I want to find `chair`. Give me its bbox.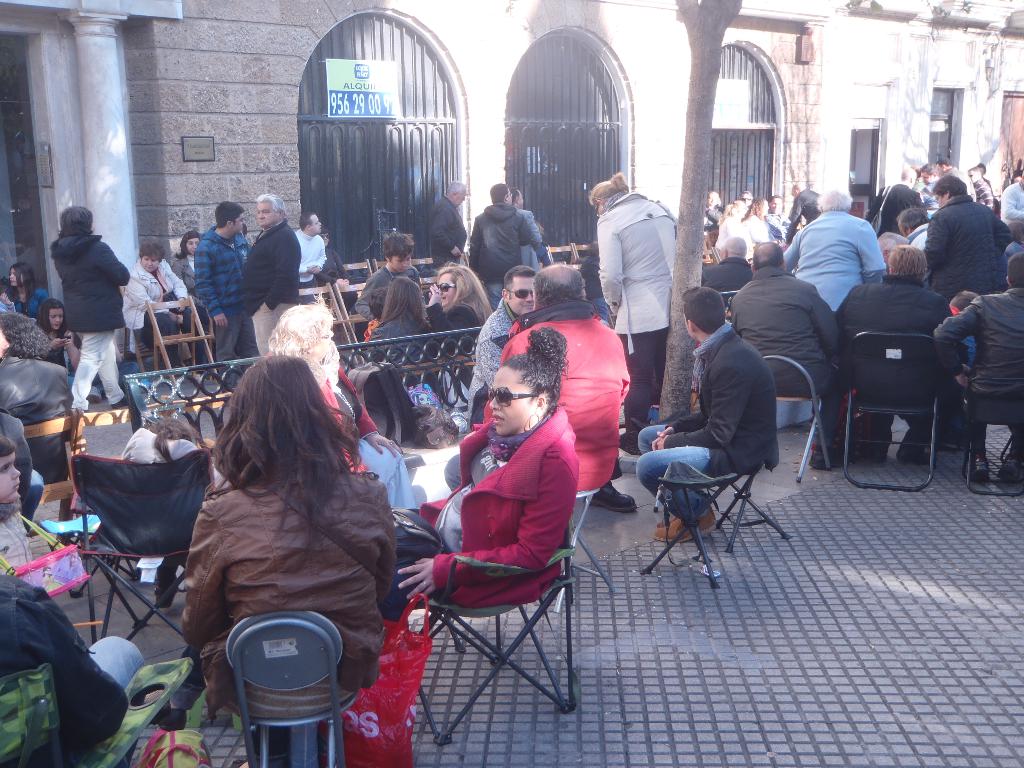
box=[742, 356, 829, 486].
